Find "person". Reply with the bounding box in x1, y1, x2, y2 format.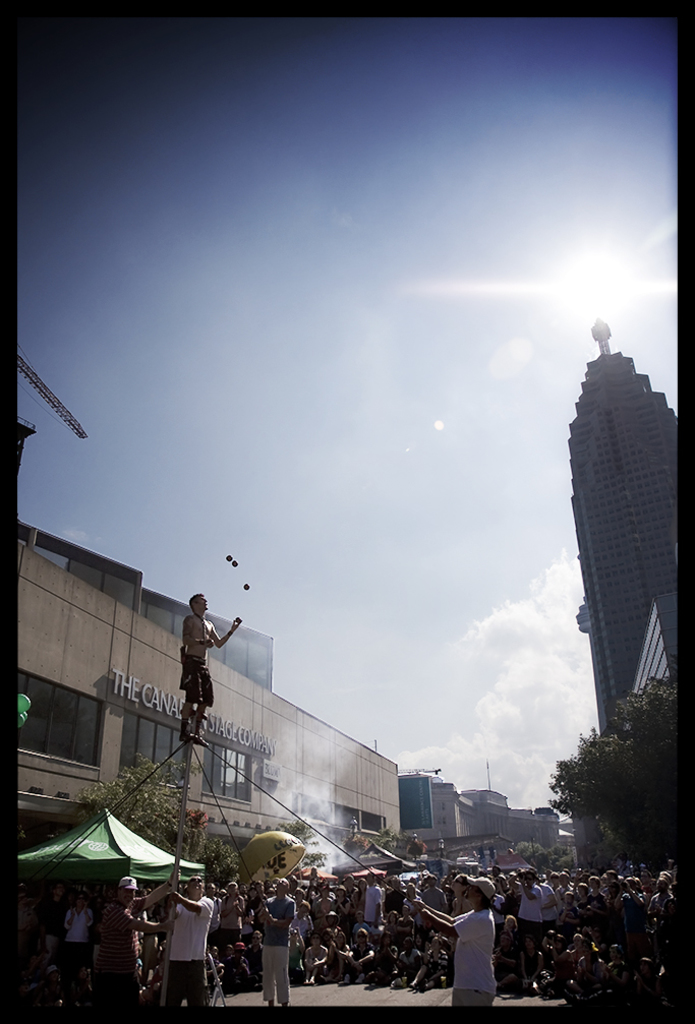
180, 594, 244, 739.
